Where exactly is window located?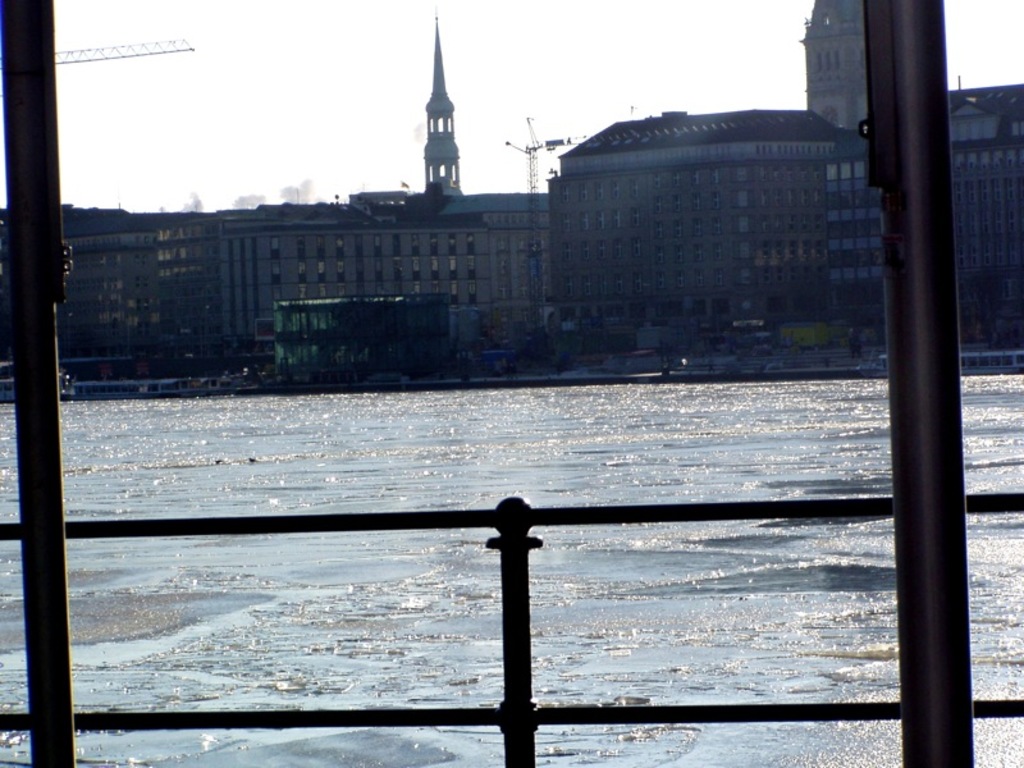
Its bounding box is (392, 233, 401, 291).
